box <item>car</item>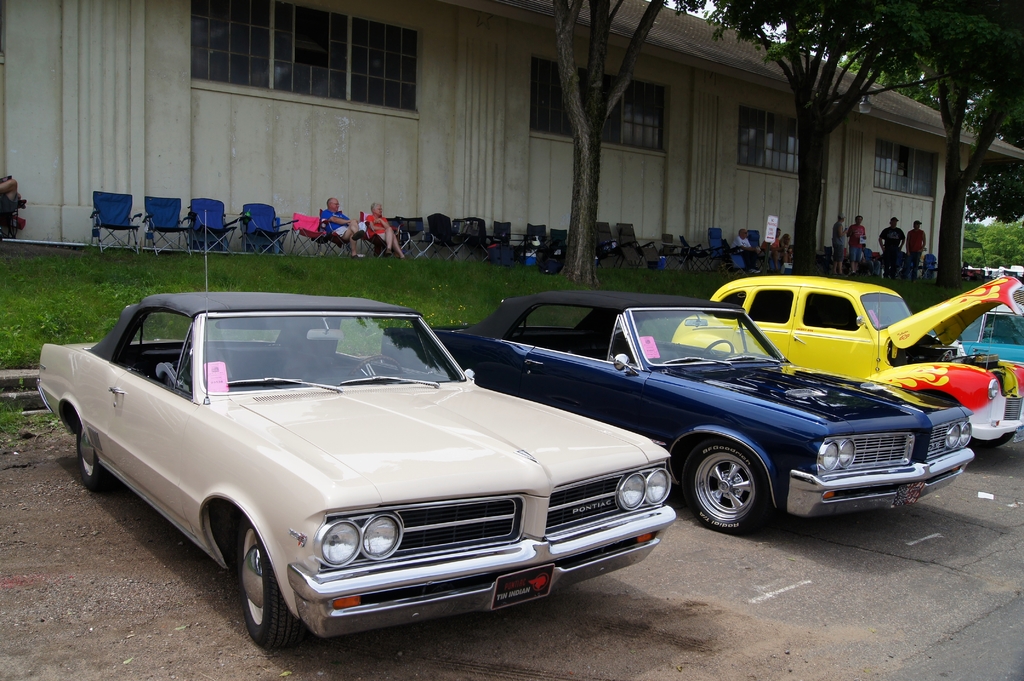
381, 291, 974, 534
